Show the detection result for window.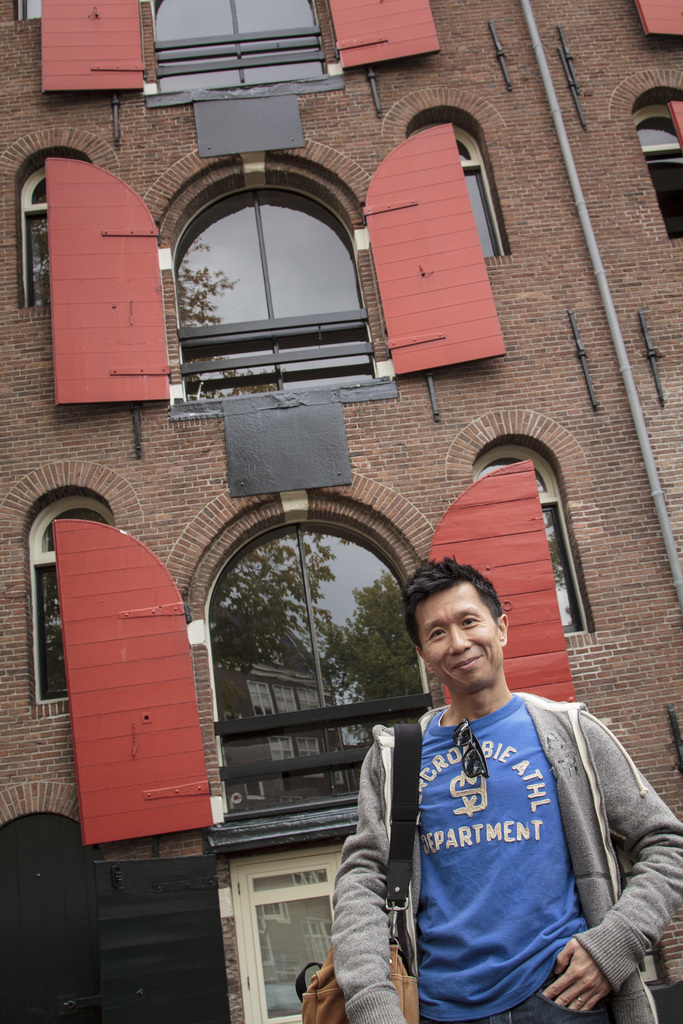
left=155, top=0, right=327, bottom=92.
